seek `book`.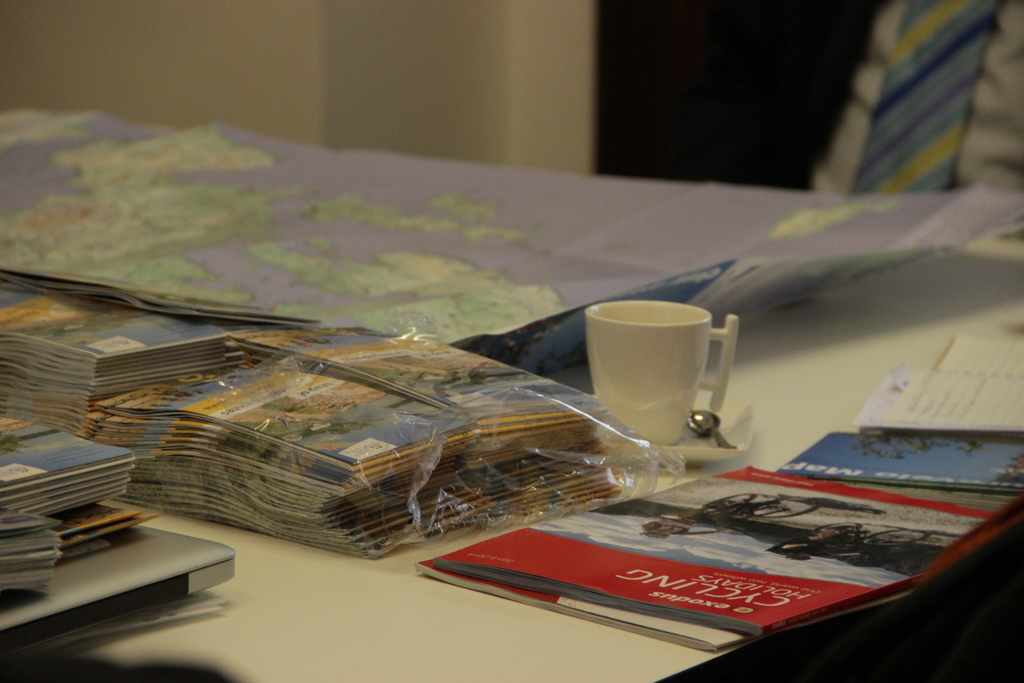
[364, 434, 1011, 663].
